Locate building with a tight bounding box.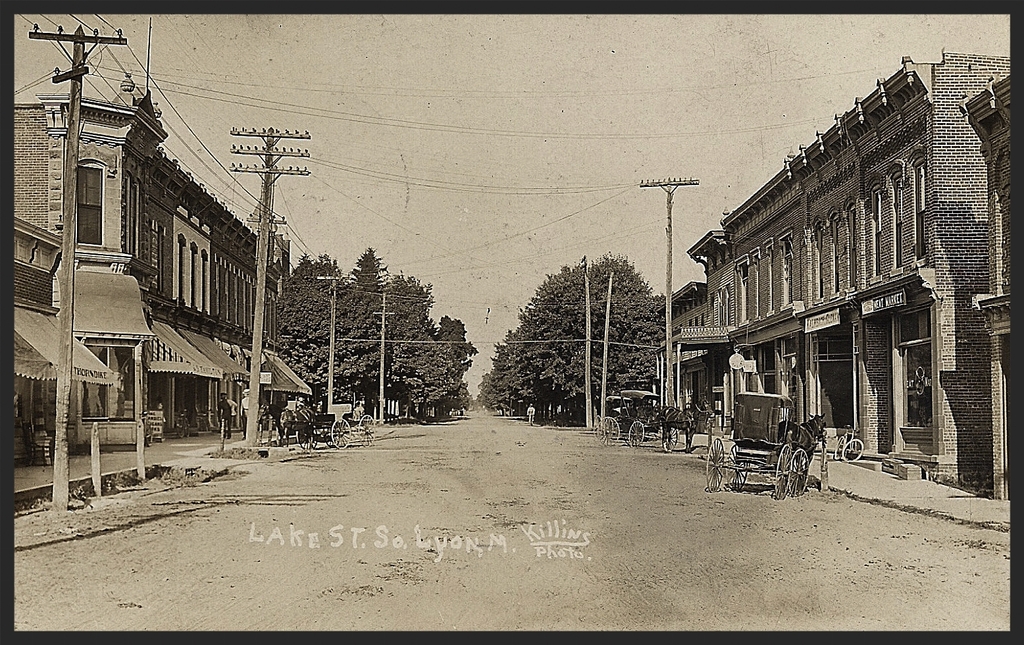
16 74 288 434.
